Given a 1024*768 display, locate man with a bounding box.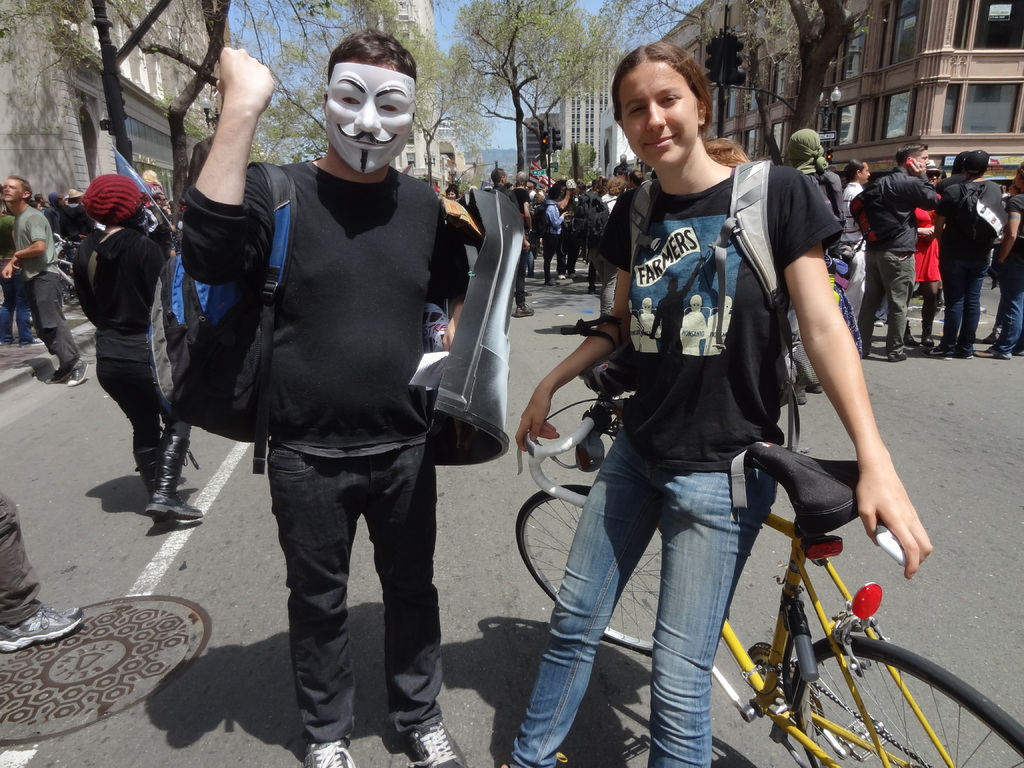
Located: (932, 145, 1006, 361).
